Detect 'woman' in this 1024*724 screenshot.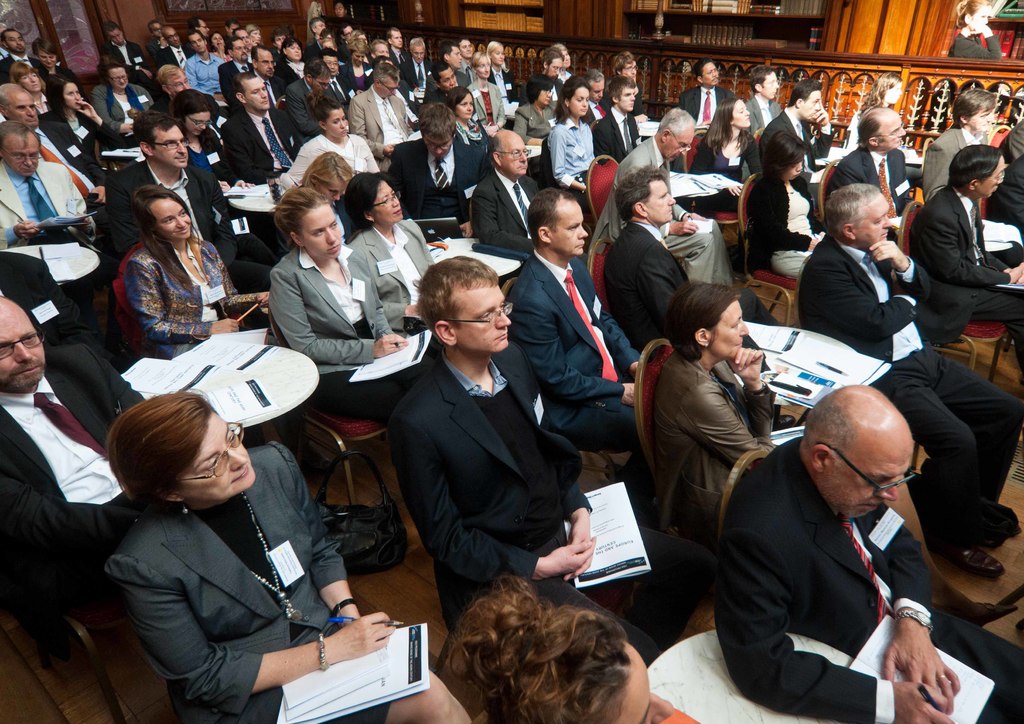
Detection: box=[333, 39, 374, 98].
